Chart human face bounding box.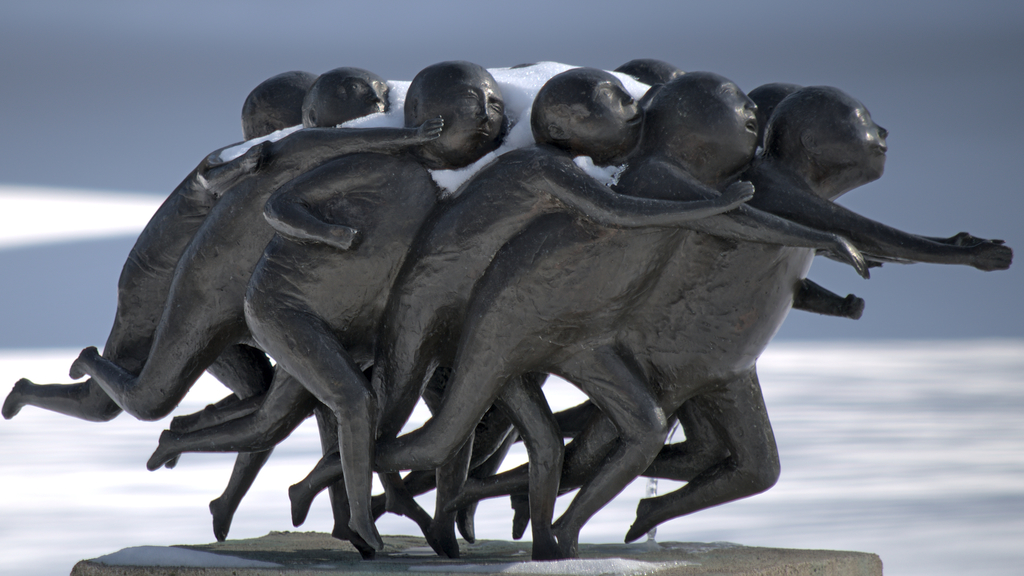
Charted: rect(695, 83, 760, 159).
